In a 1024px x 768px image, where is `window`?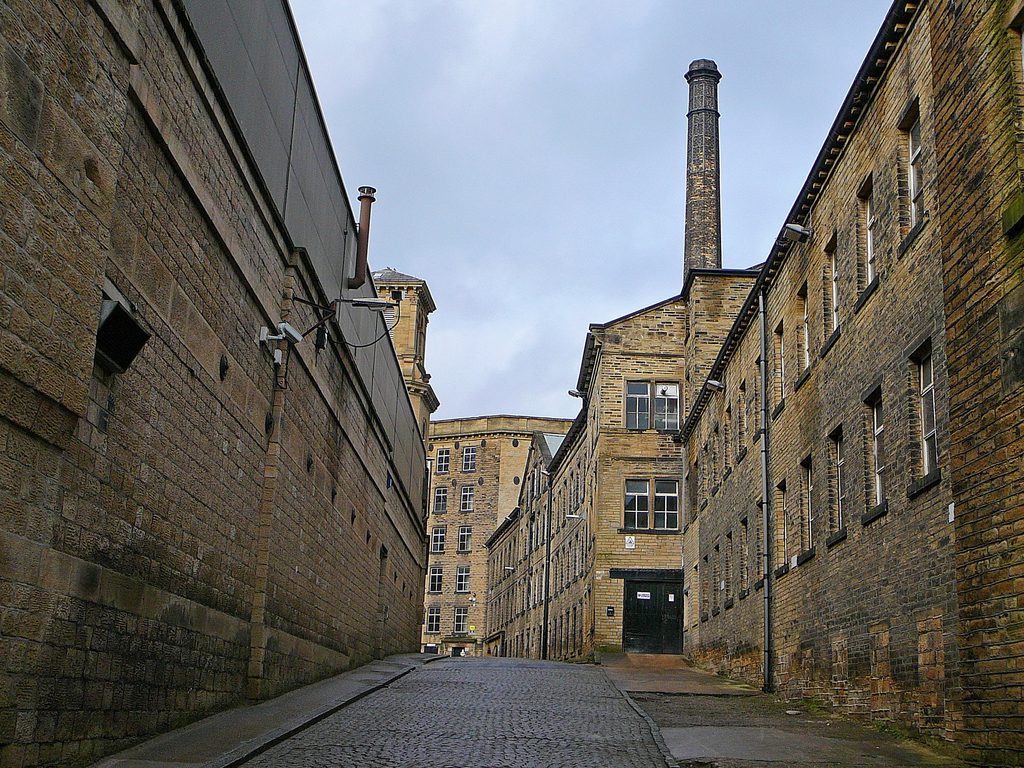
<bbox>868, 191, 876, 280</bbox>.
